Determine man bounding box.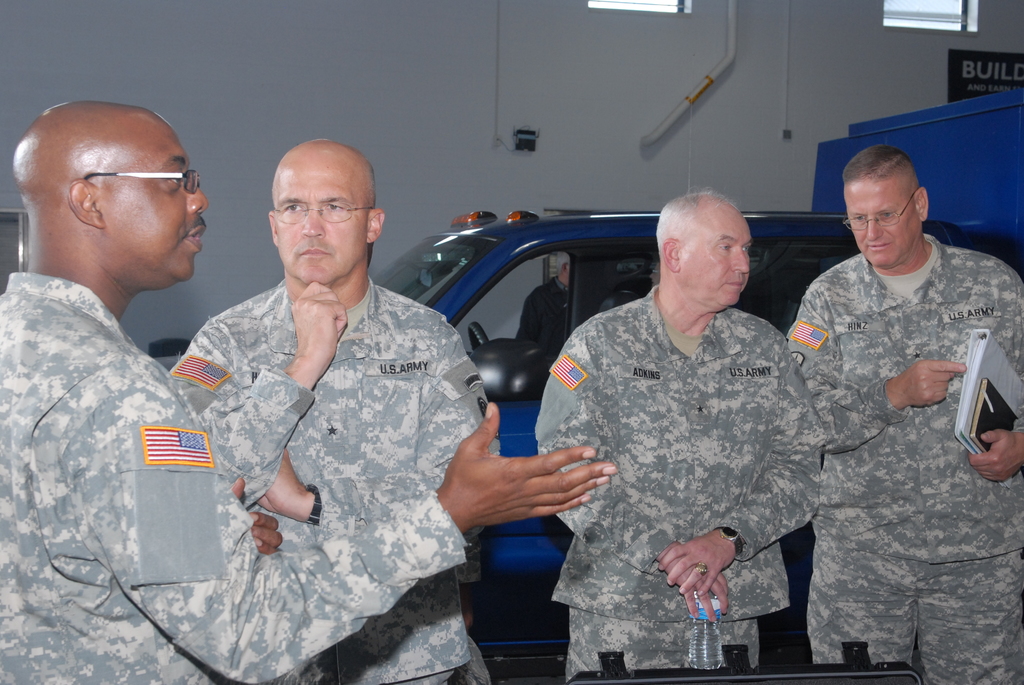
Determined: l=161, t=137, r=511, b=684.
